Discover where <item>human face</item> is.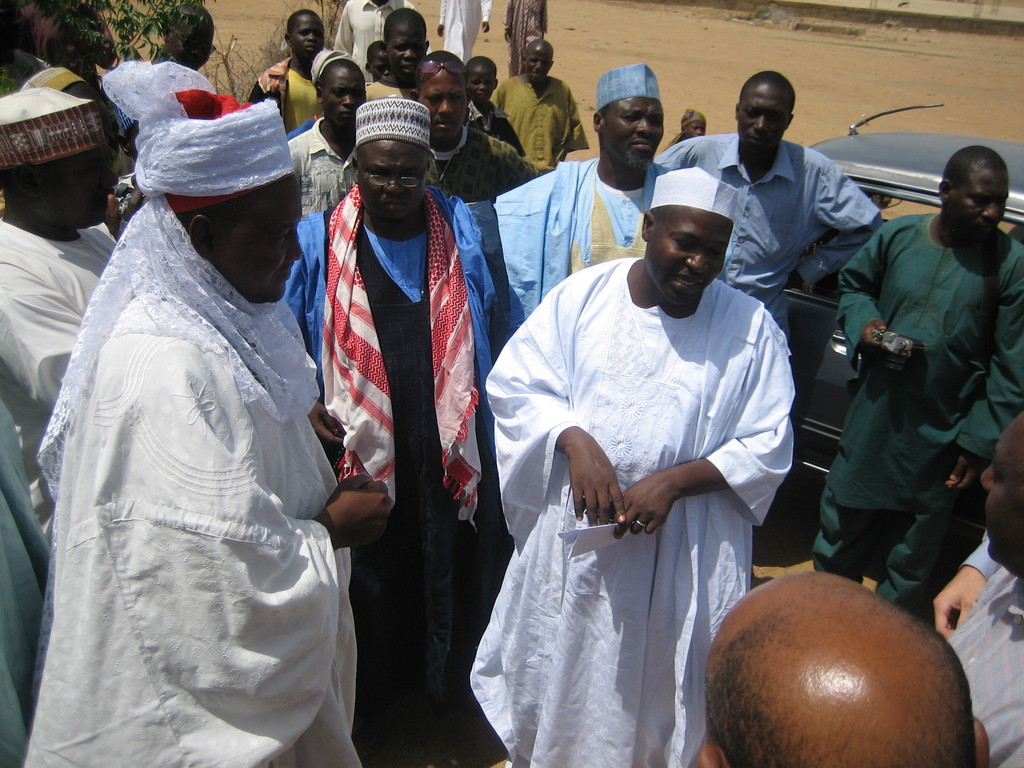
Discovered at left=468, top=67, right=495, bottom=100.
